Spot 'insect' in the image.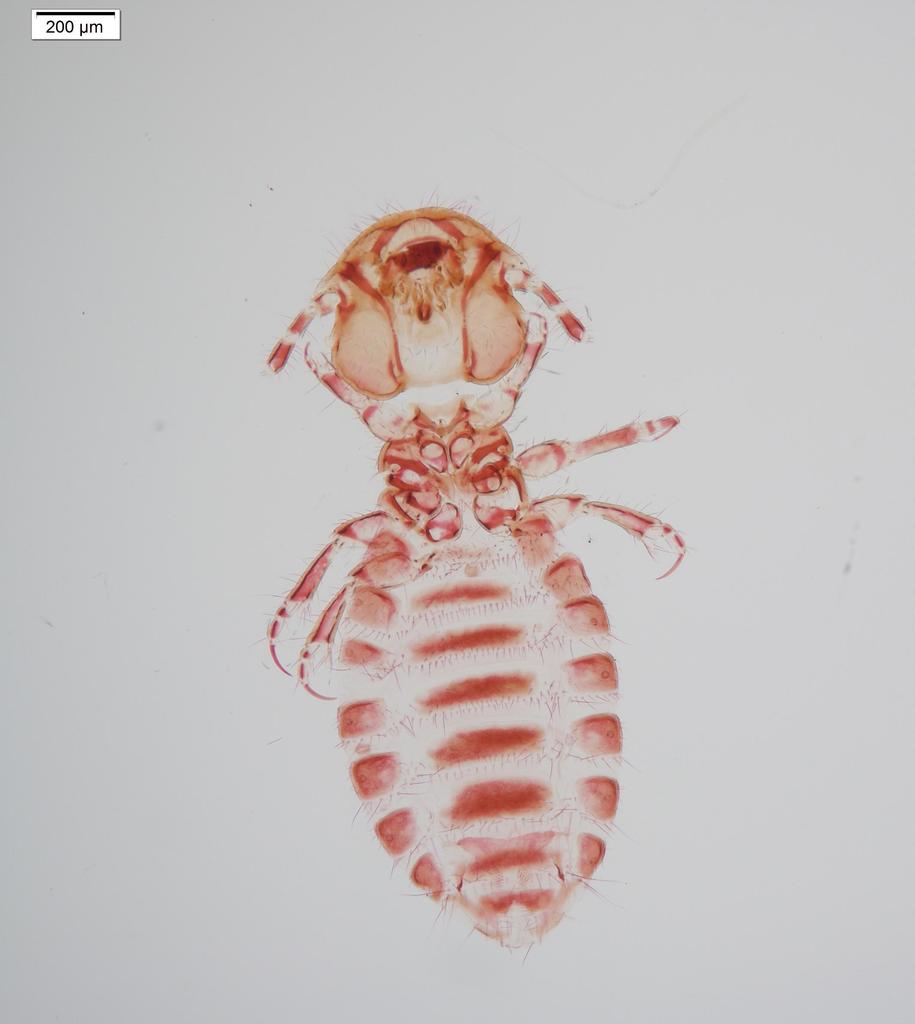
'insect' found at box=[254, 191, 688, 966].
